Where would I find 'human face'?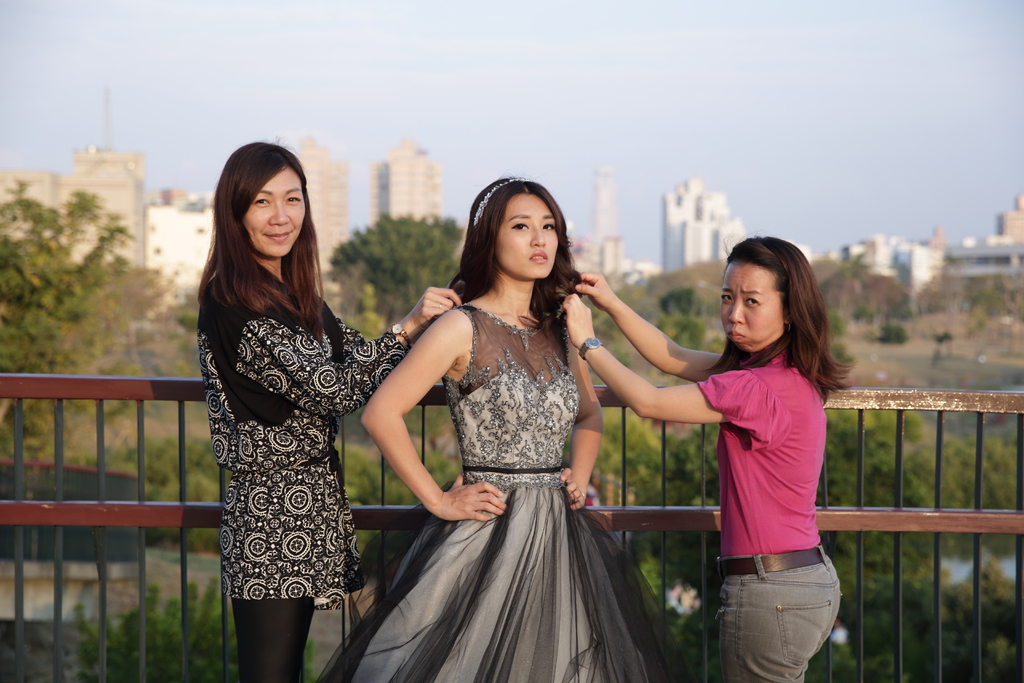
At (x1=241, y1=168, x2=309, y2=252).
